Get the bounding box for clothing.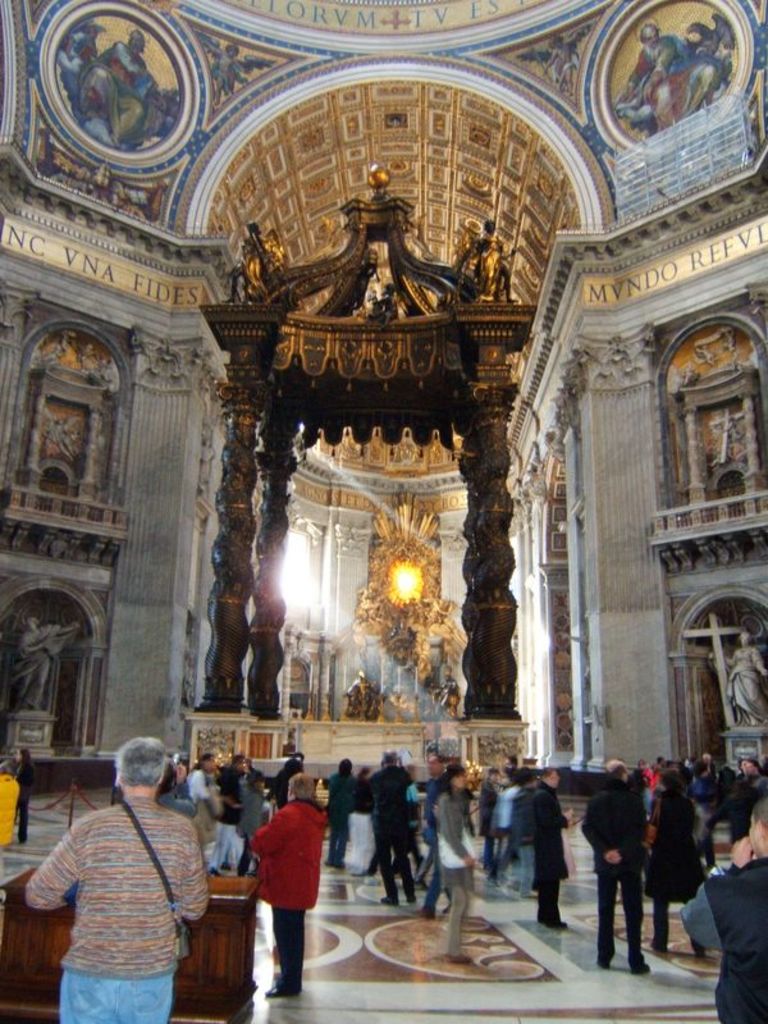
x1=221 y1=763 x2=257 y2=809.
